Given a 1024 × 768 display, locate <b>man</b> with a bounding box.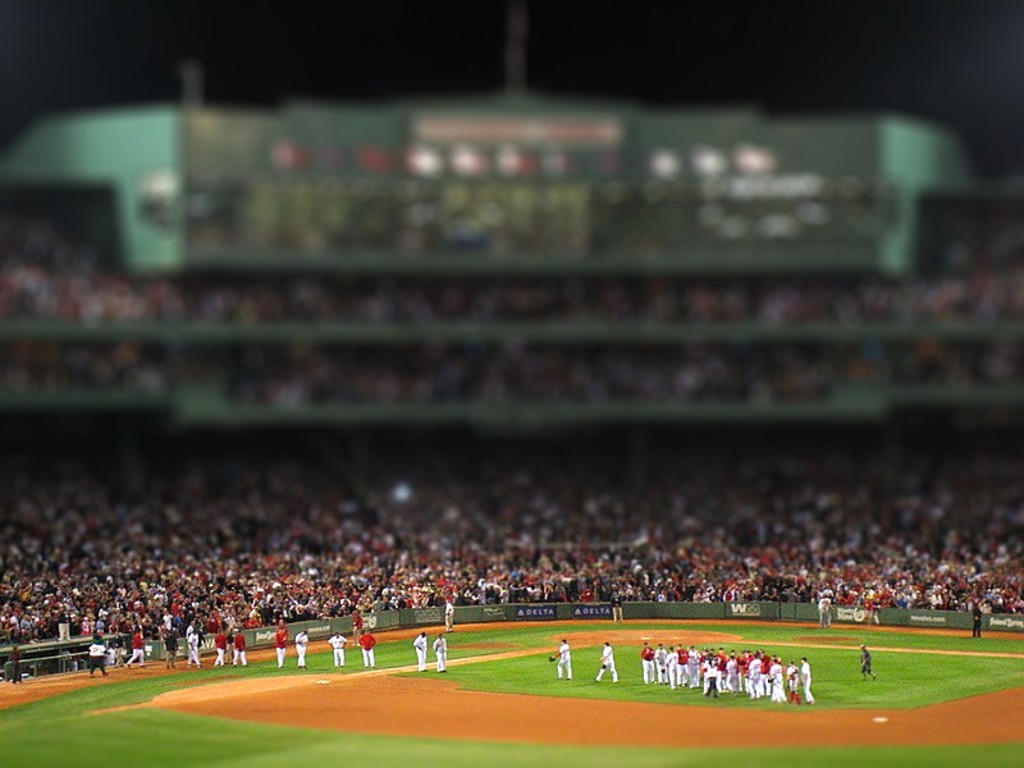
Located: rect(357, 626, 378, 668).
